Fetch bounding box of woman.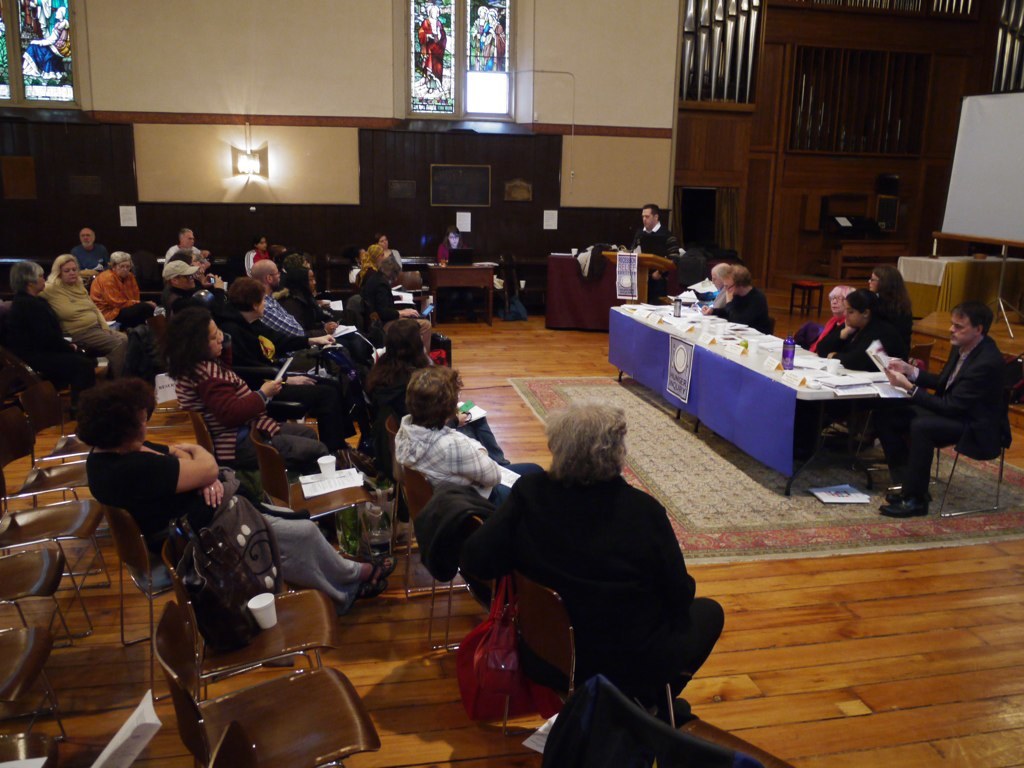
Bbox: box=[243, 233, 272, 270].
